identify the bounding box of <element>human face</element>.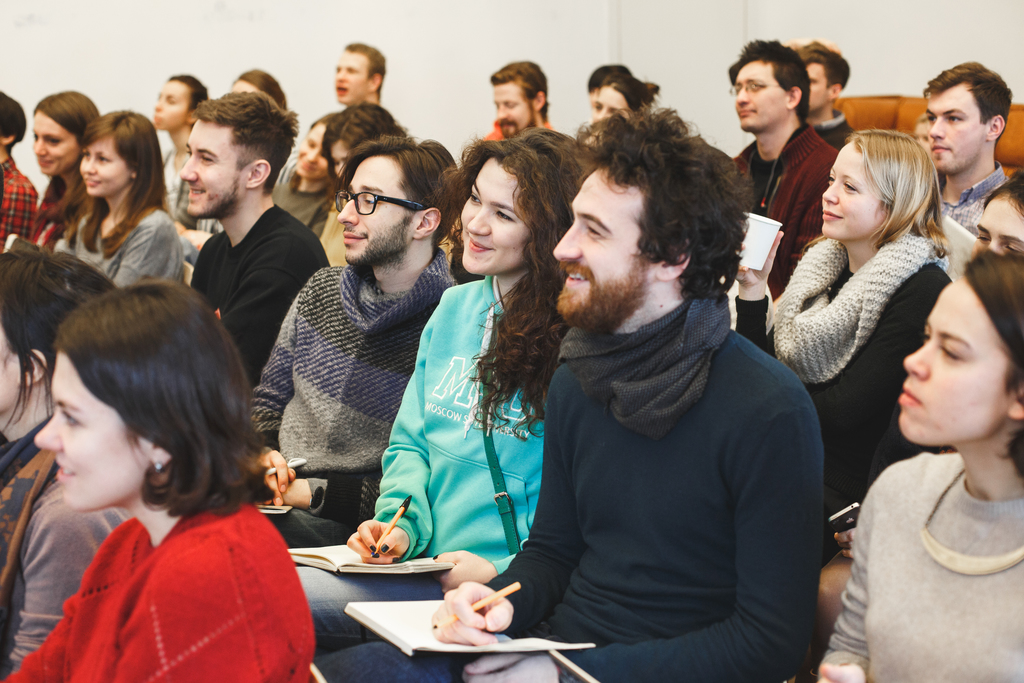
box(894, 270, 1016, 459).
